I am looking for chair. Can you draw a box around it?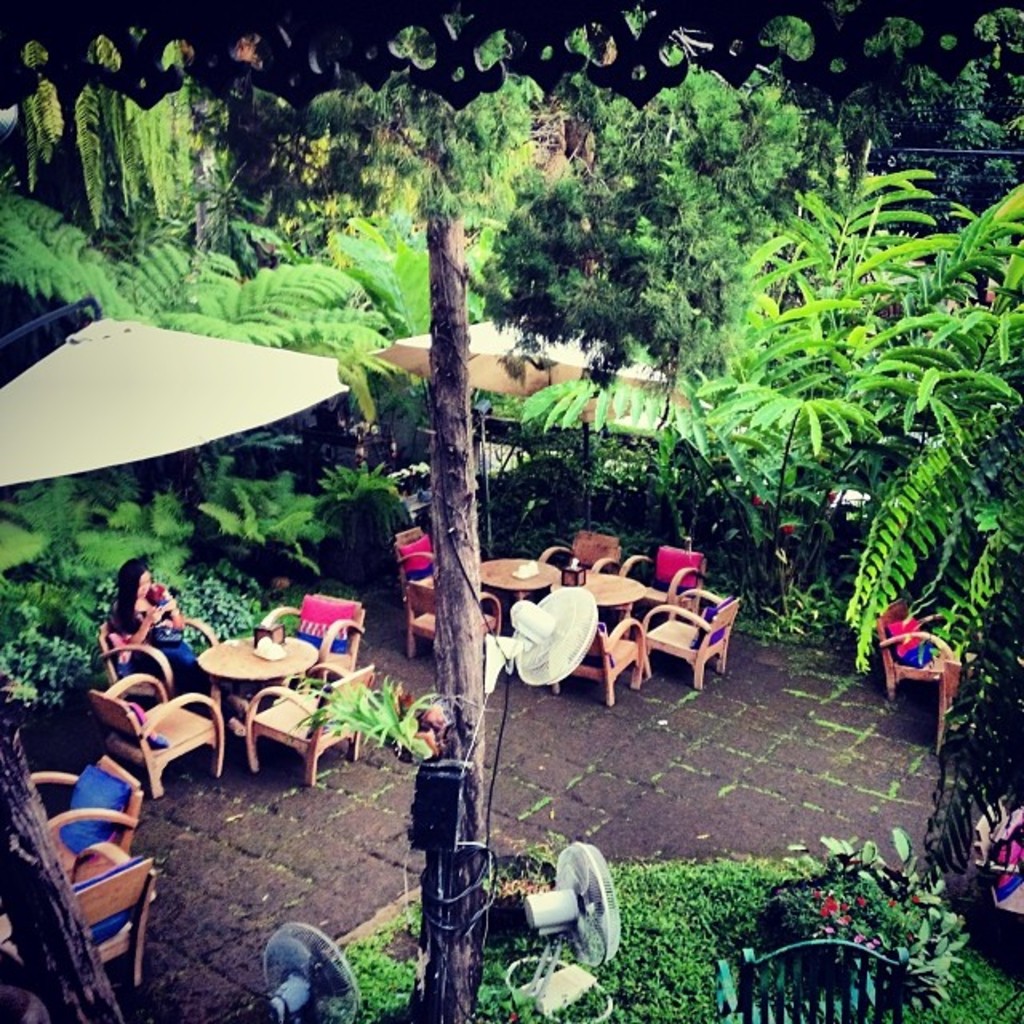
Sure, the bounding box is x1=264, y1=590, x2=370, y2=675.
